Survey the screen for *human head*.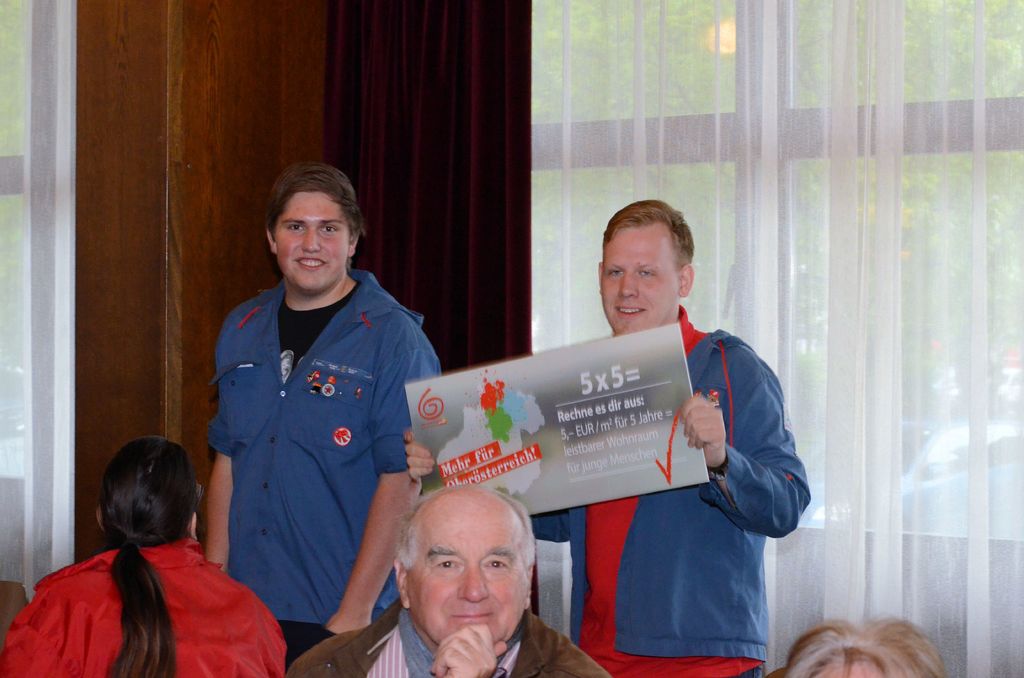
Survey found: BBox(93, 433, 200, 546).
